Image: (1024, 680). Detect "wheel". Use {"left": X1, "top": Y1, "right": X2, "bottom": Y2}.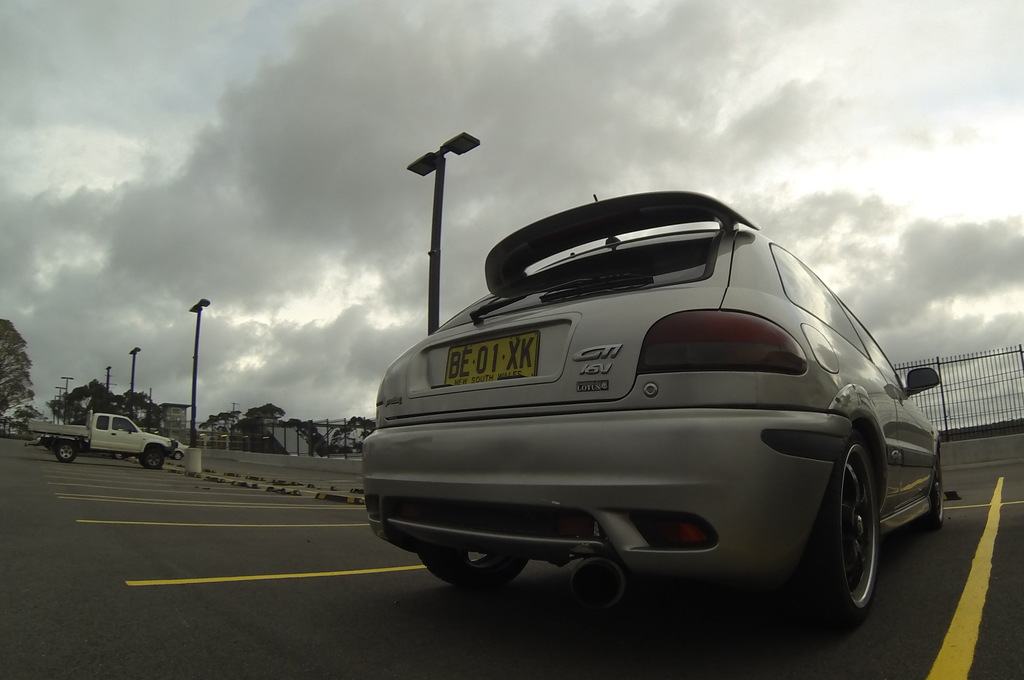
{"left": 144, "top": 452, "right": 164, "bottom": 469}.
